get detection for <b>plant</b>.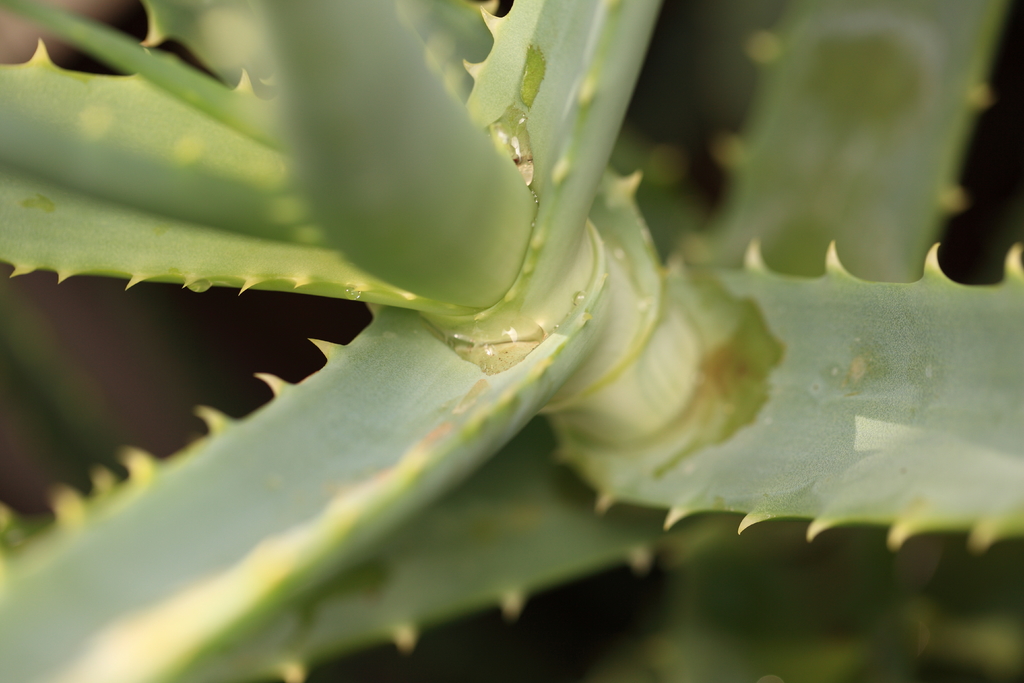
Detection: locate(0, 0, 1023, 682).
